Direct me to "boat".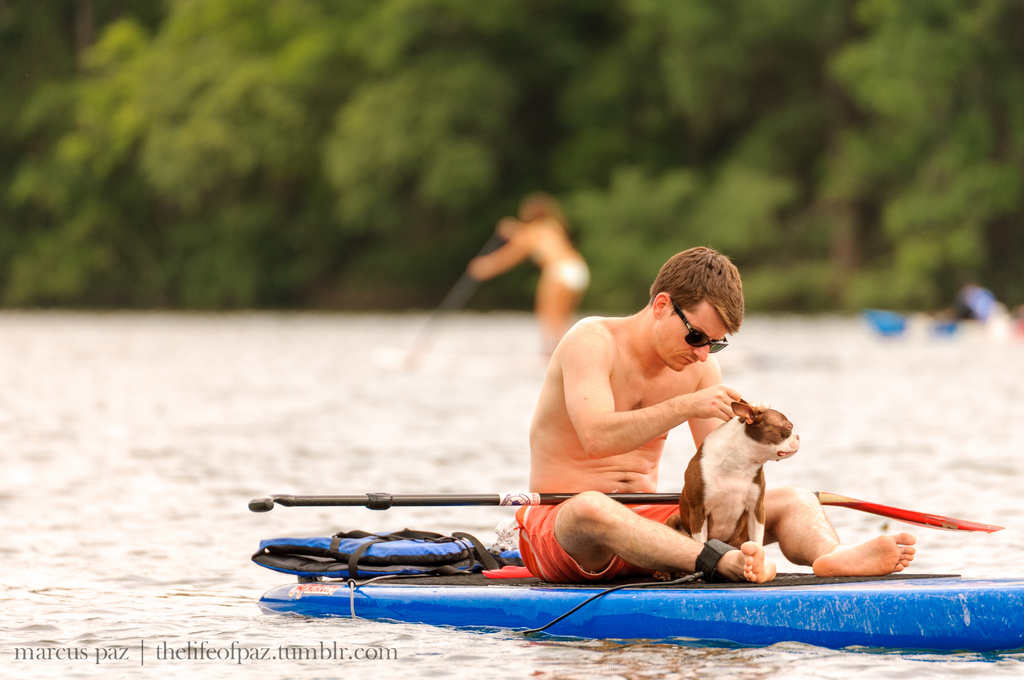
Direction: bbox(257, 547, 1023, 651).
